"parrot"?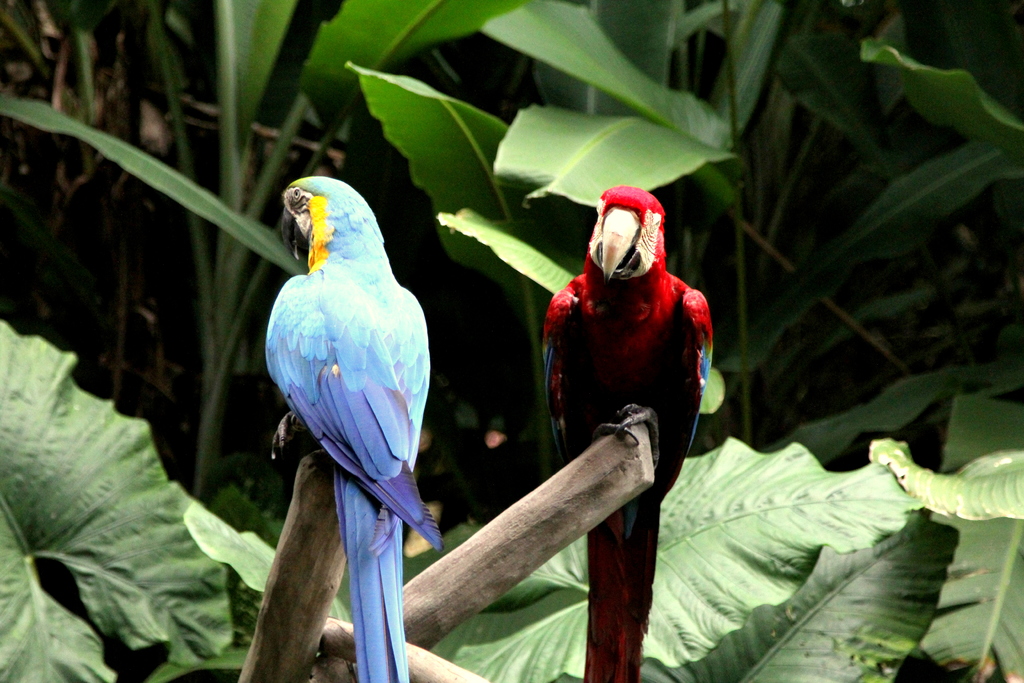
bbox=(264, 177, 445, 682)
